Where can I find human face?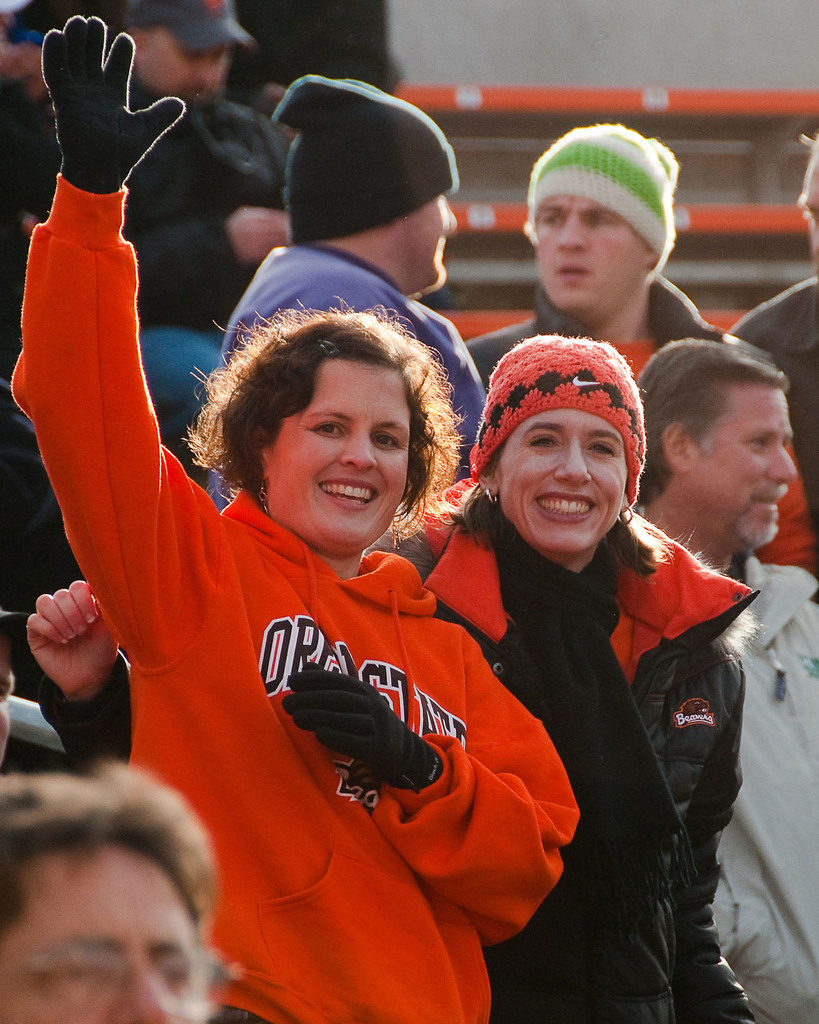
You can find it at [410, 194, 453, 286].
